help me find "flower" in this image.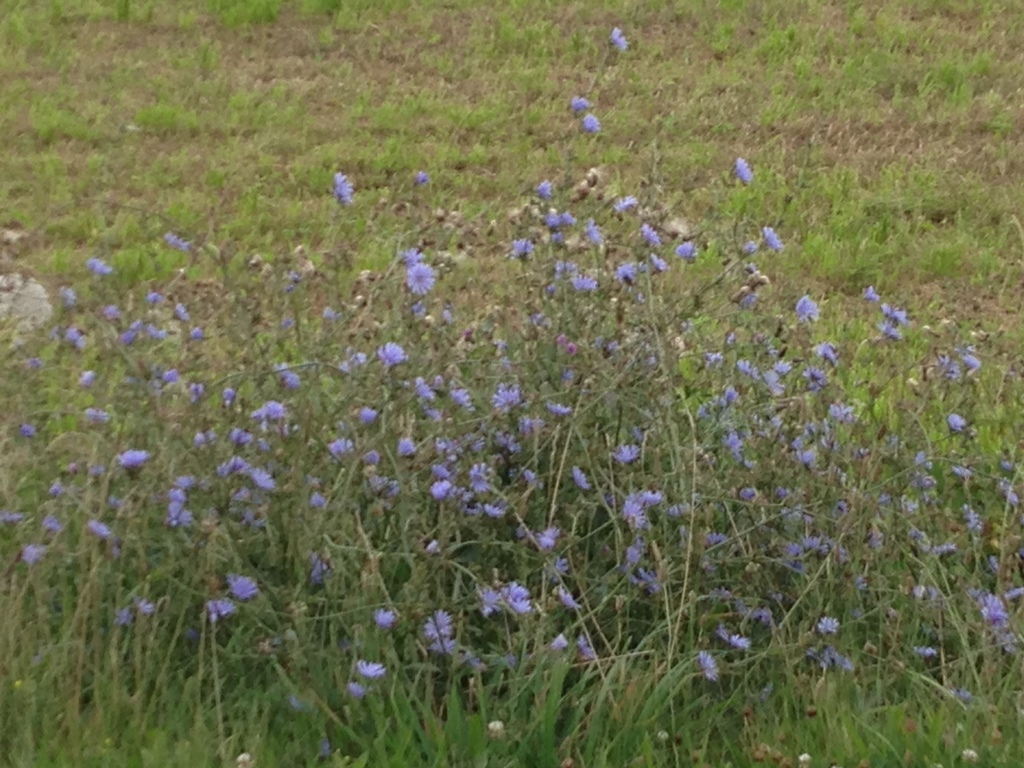
Found it: (left=536, top=180, right=555, bottom=199).
